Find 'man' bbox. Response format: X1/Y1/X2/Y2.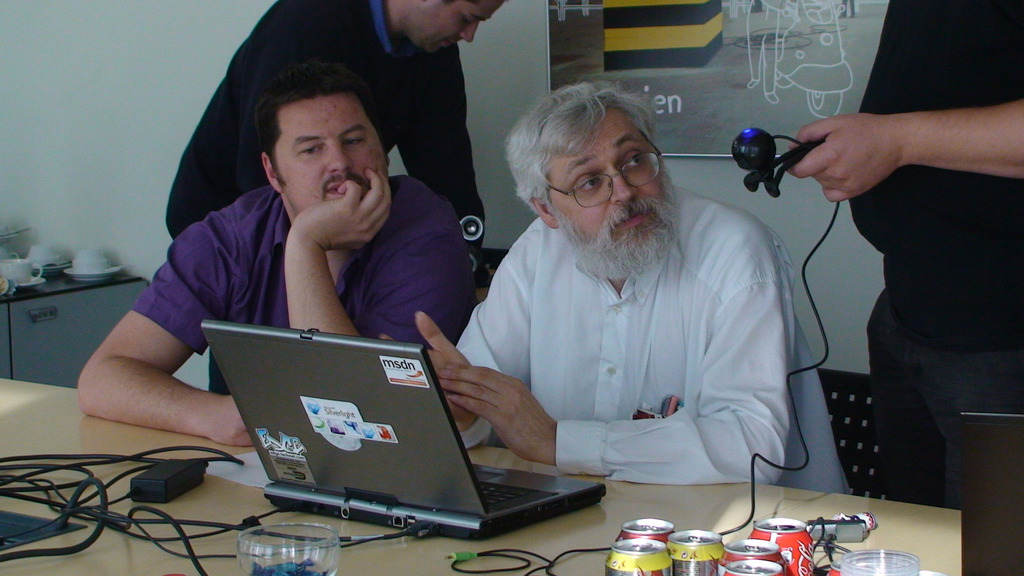
442/93/819/508.
